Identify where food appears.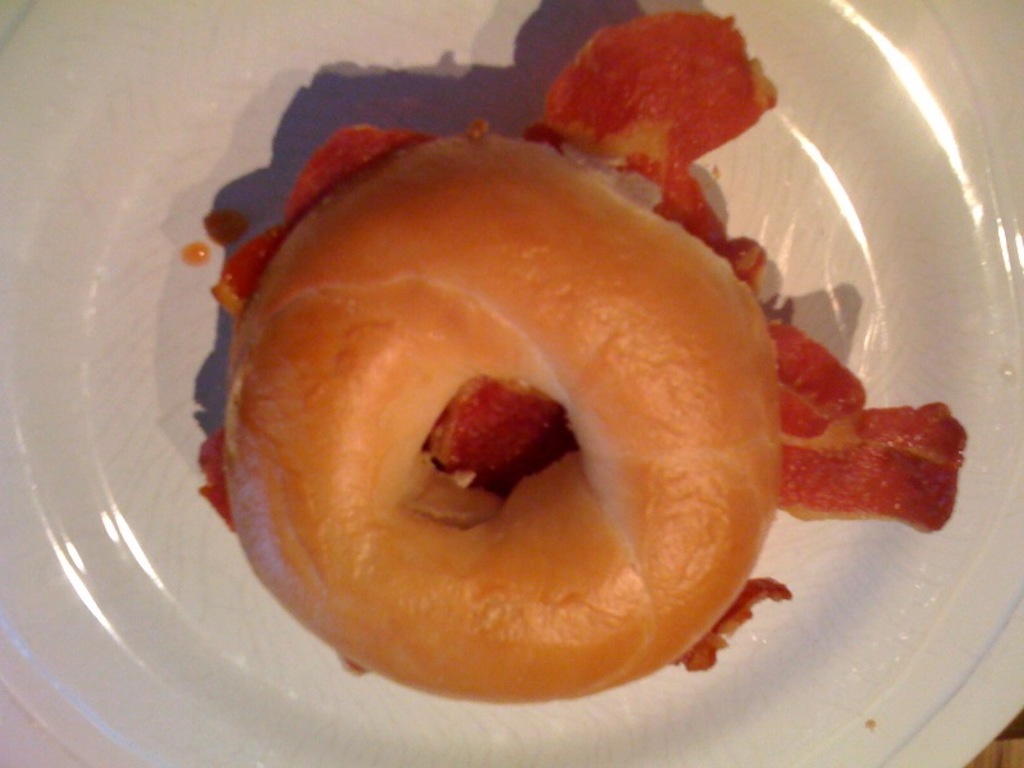
Appears at [239, 146, 859, 694].
